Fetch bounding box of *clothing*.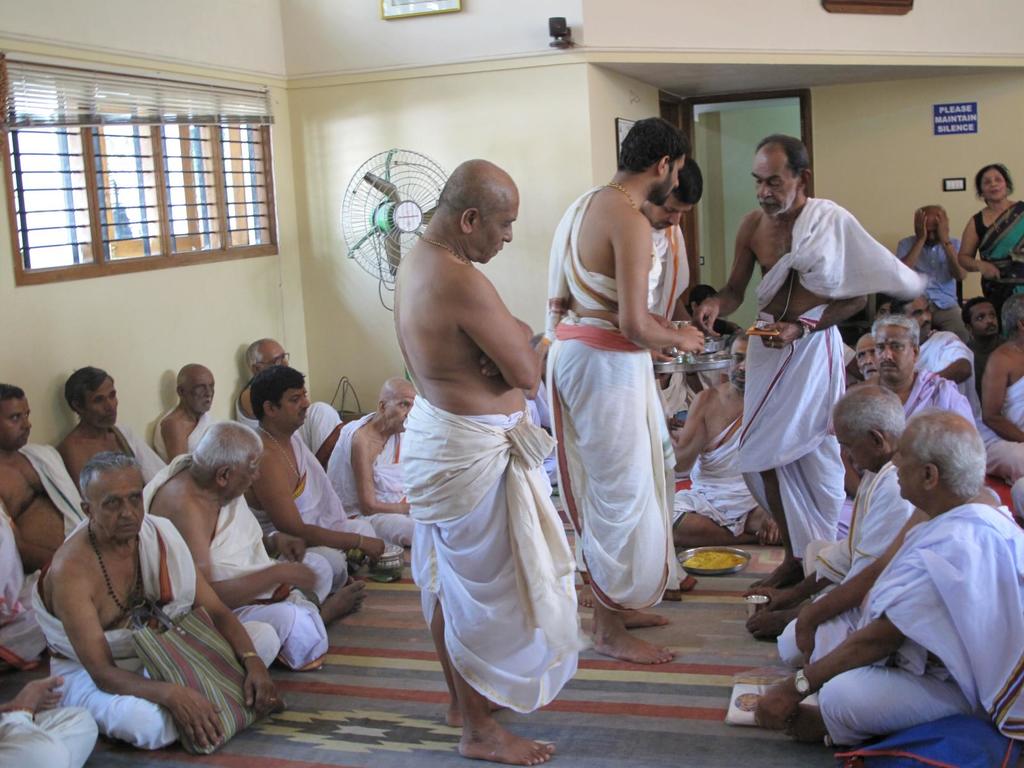
Bbox: {"left": 540, "top": 182, "right": 678, "bottom": 611}.
